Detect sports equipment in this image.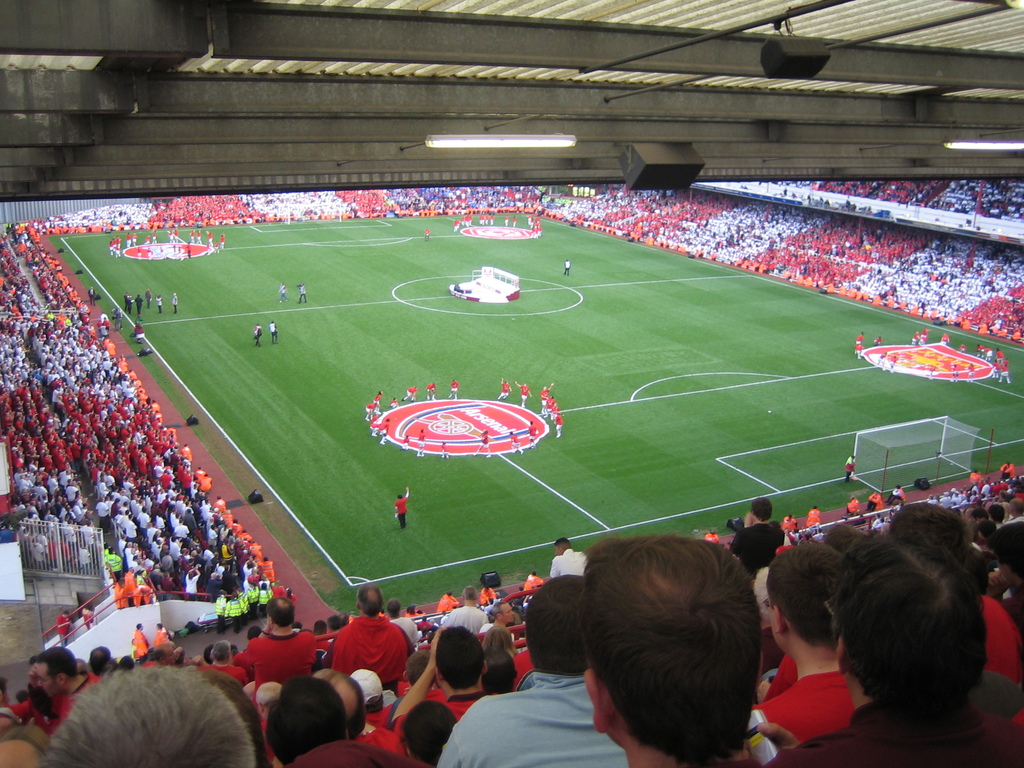
Detection: x1=855 y1=419 x2=982 y2=495.
